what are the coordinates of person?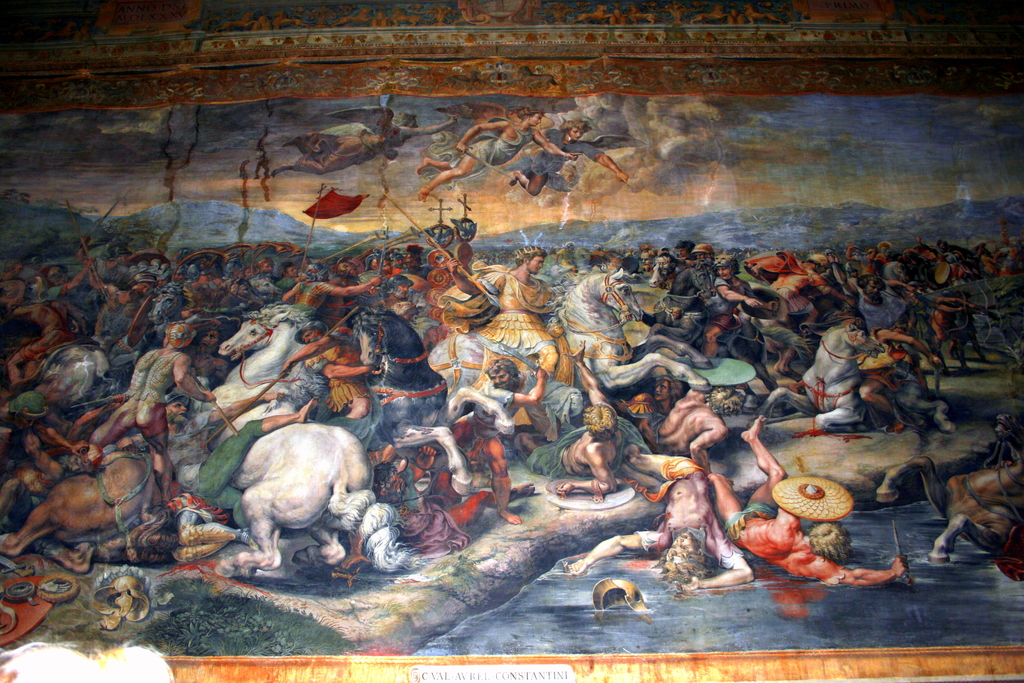
crop(115, 393, 319, 527).
